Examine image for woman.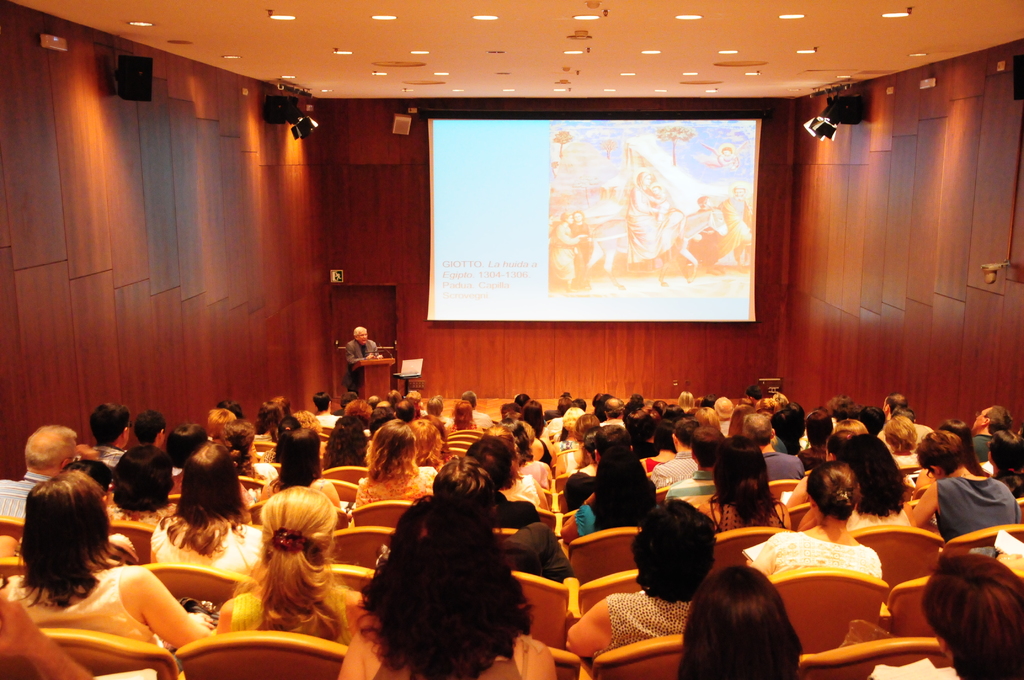
Examination result: 321, 408, 374, 460.
